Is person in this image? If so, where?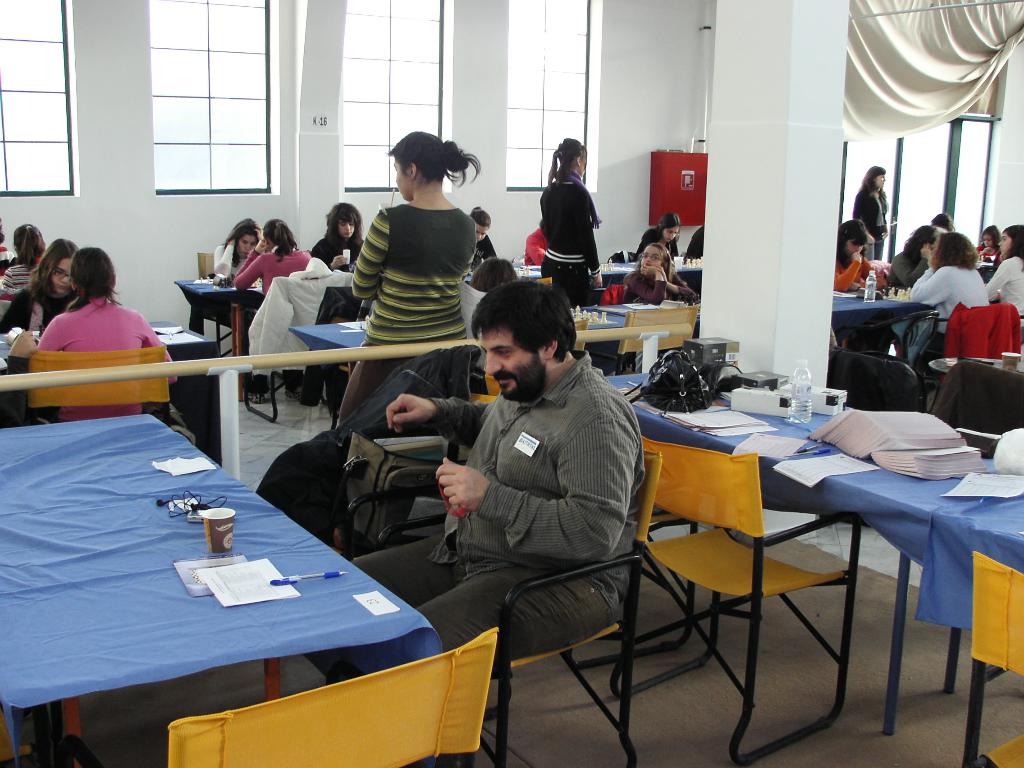
Yes, at locate(35, 246, 180, 421).
